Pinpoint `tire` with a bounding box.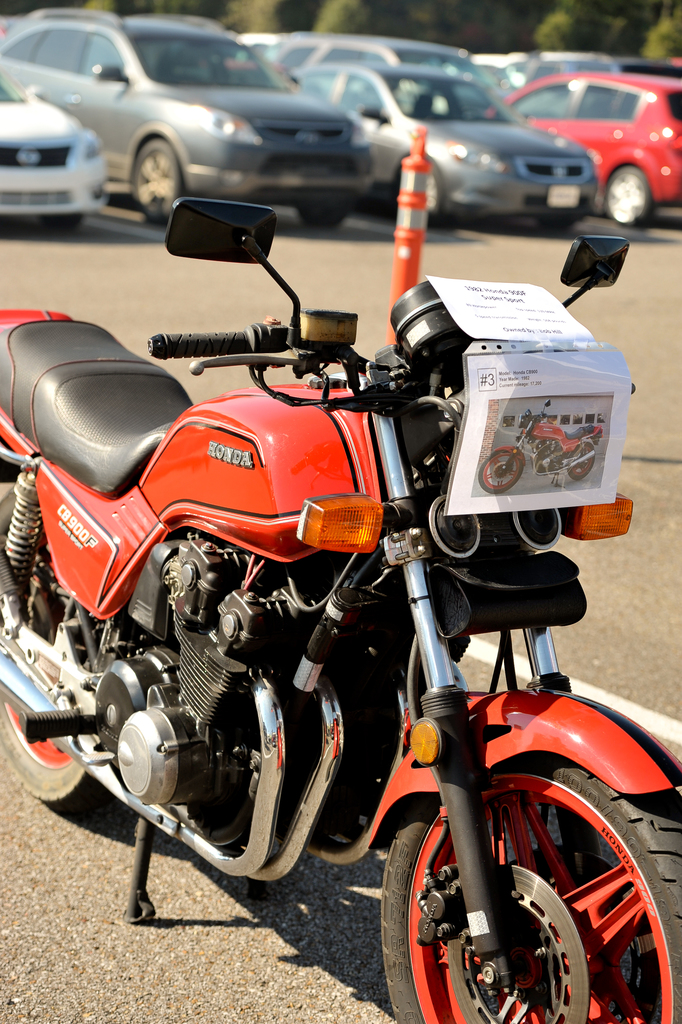
l=49, t=216, r=82, b=236.
